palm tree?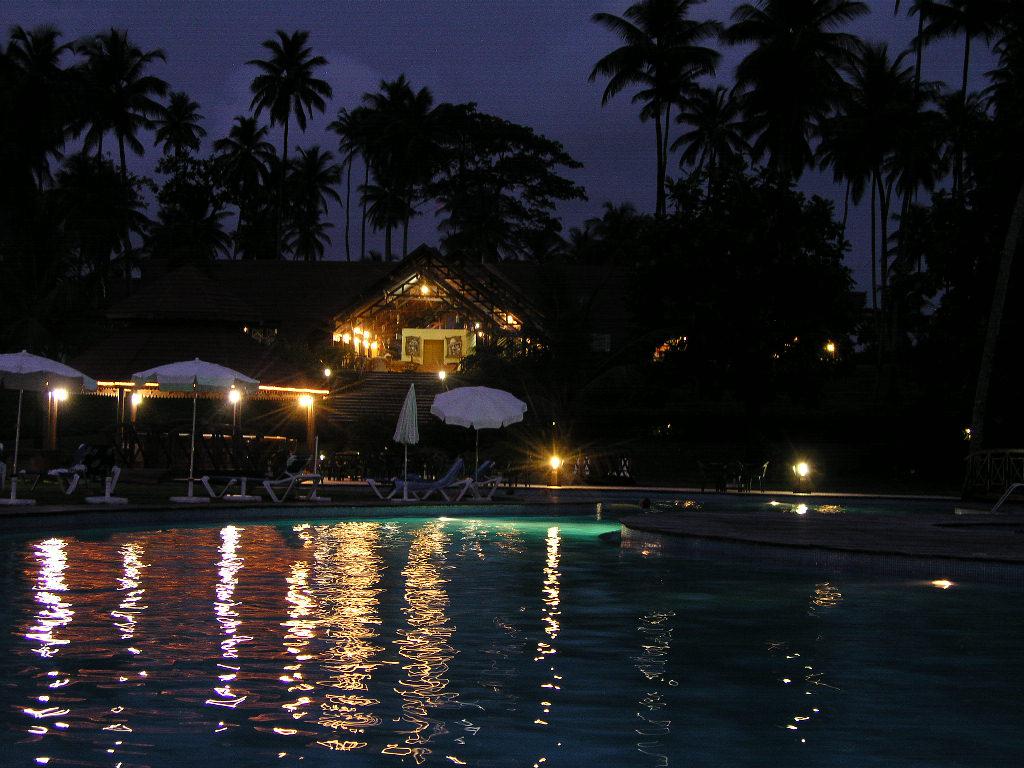
148 89 203 212
